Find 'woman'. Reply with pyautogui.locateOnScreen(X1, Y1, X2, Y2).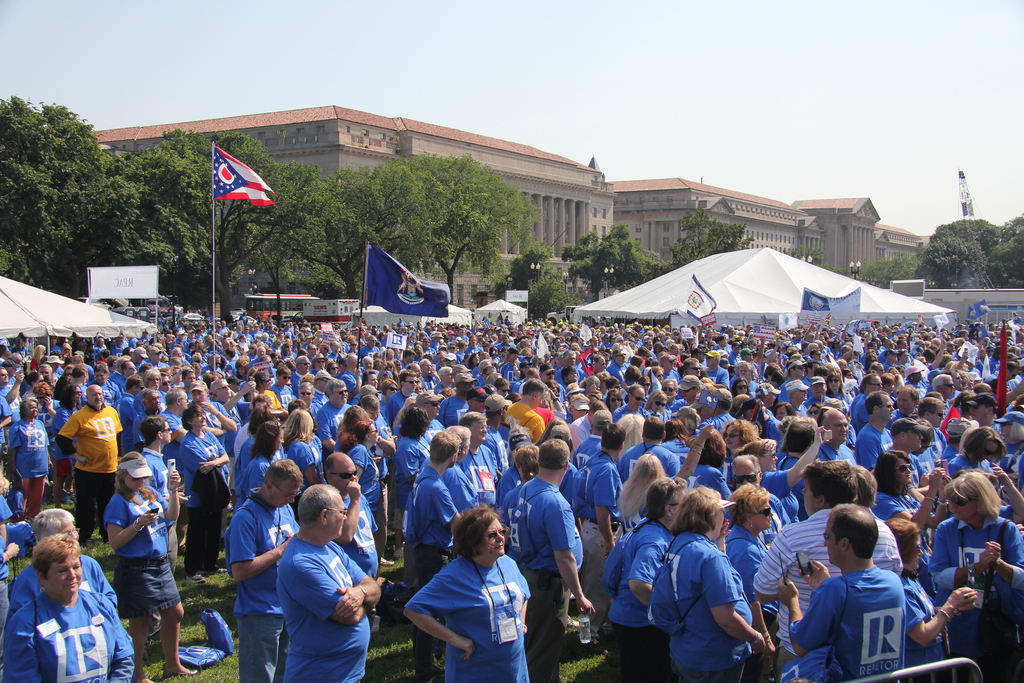
pyautogui.locateOnScreen(234, 400, 429, 606).
